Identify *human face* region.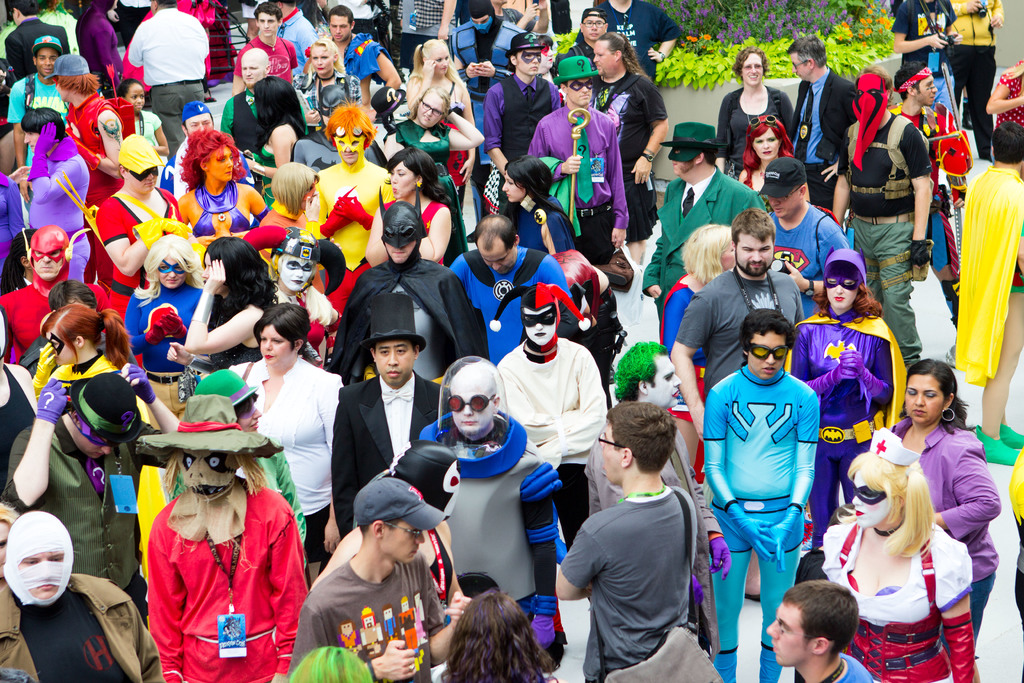
Region: 904/377/948/424.
